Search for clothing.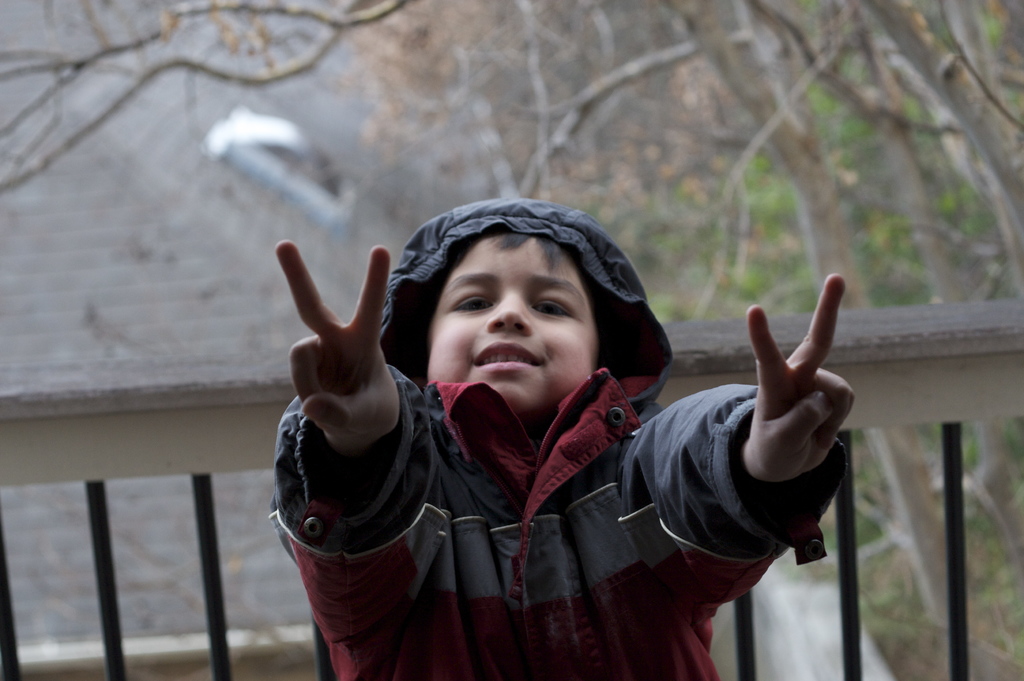
Found at l=272, t=198, r=851, b=680.
